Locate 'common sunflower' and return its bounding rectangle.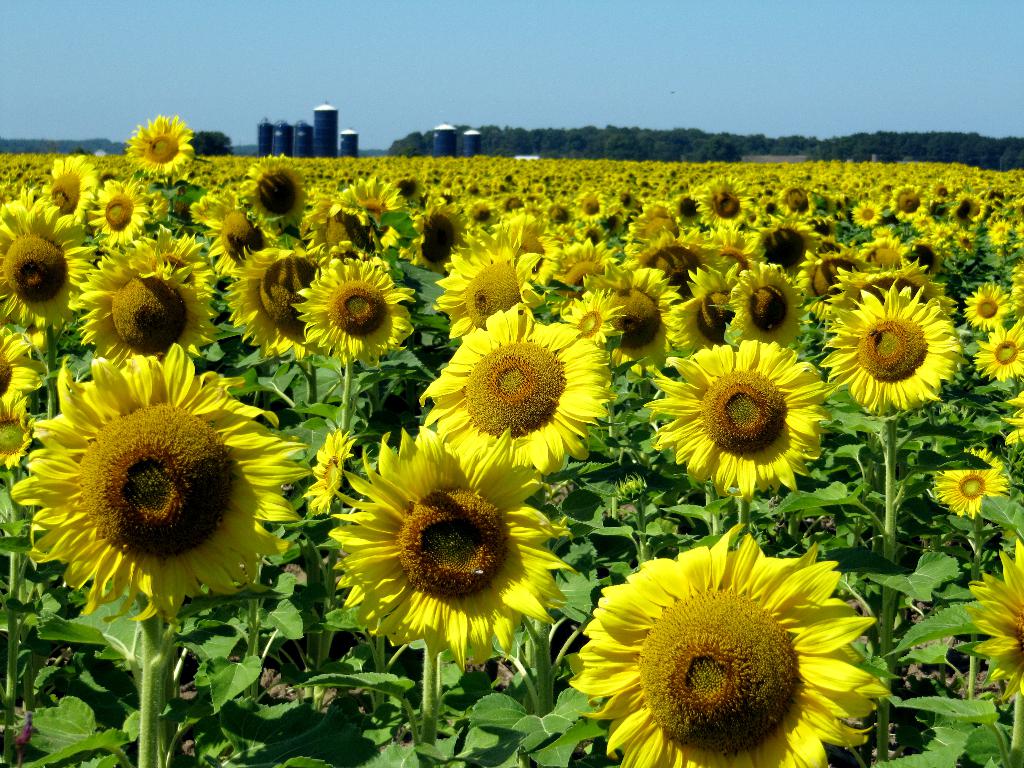
(856,200,892,223).
